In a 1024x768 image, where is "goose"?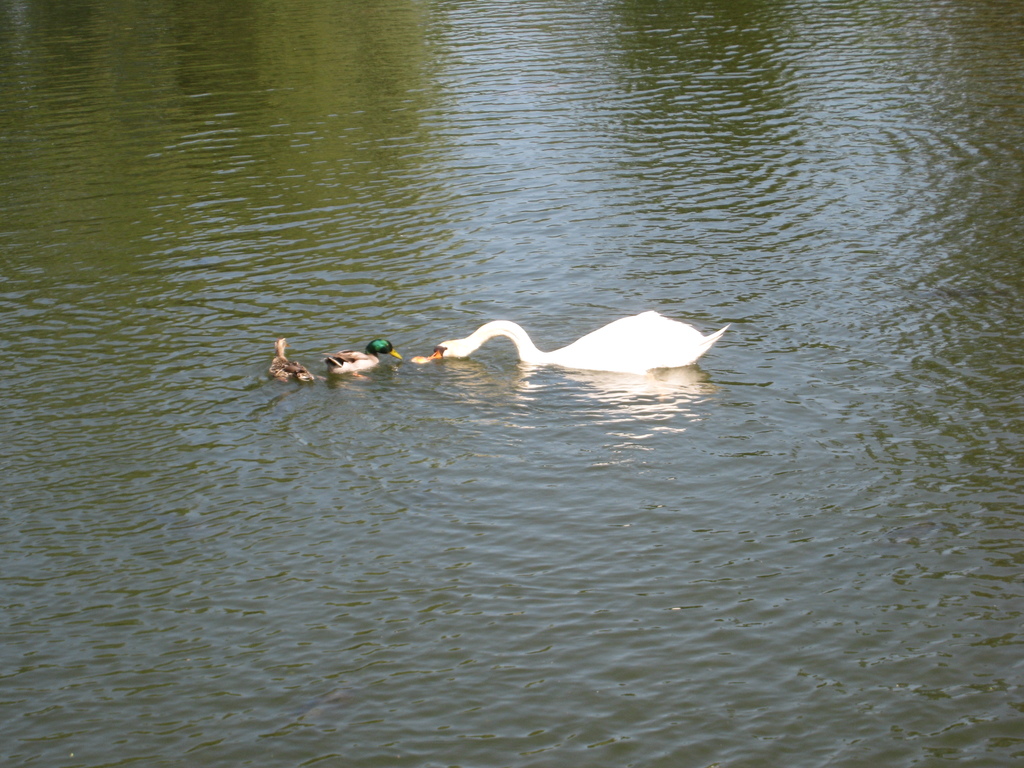
Rect(313, 333, 404, 385).
